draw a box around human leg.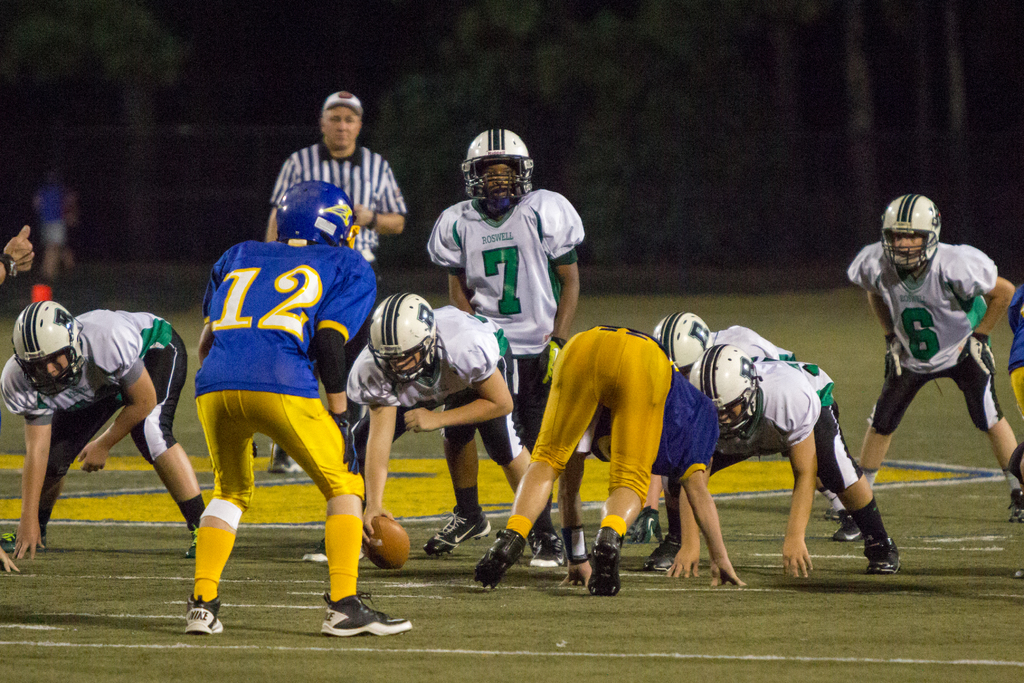
<region>186, 393, 257, 629</region>.
